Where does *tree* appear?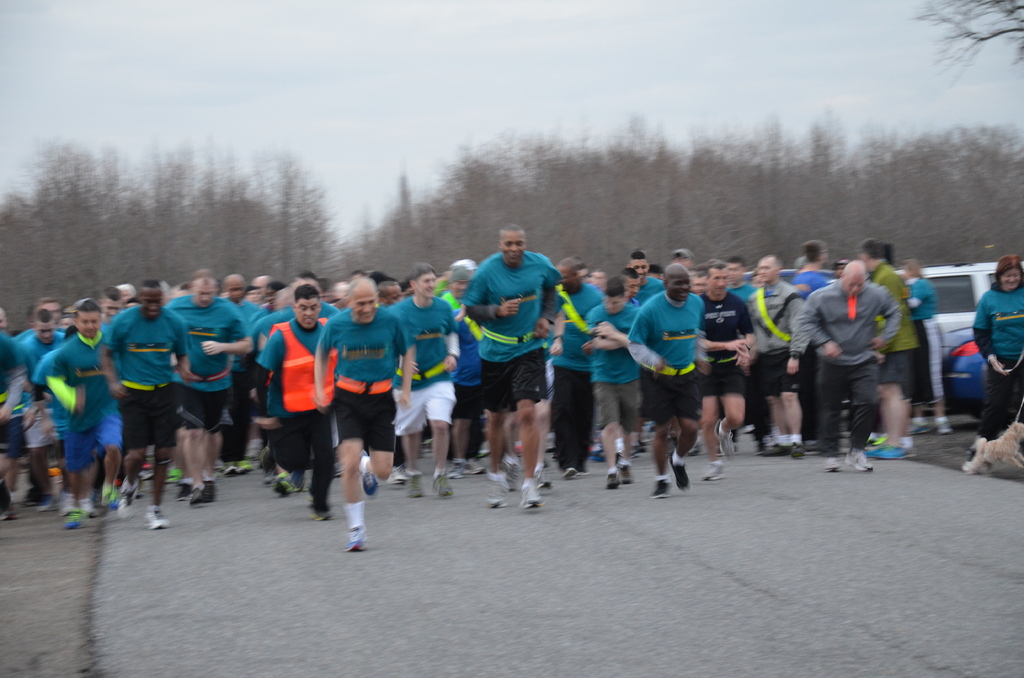
Appears at x1=923 y1=0 x2=1023 y2=93.
